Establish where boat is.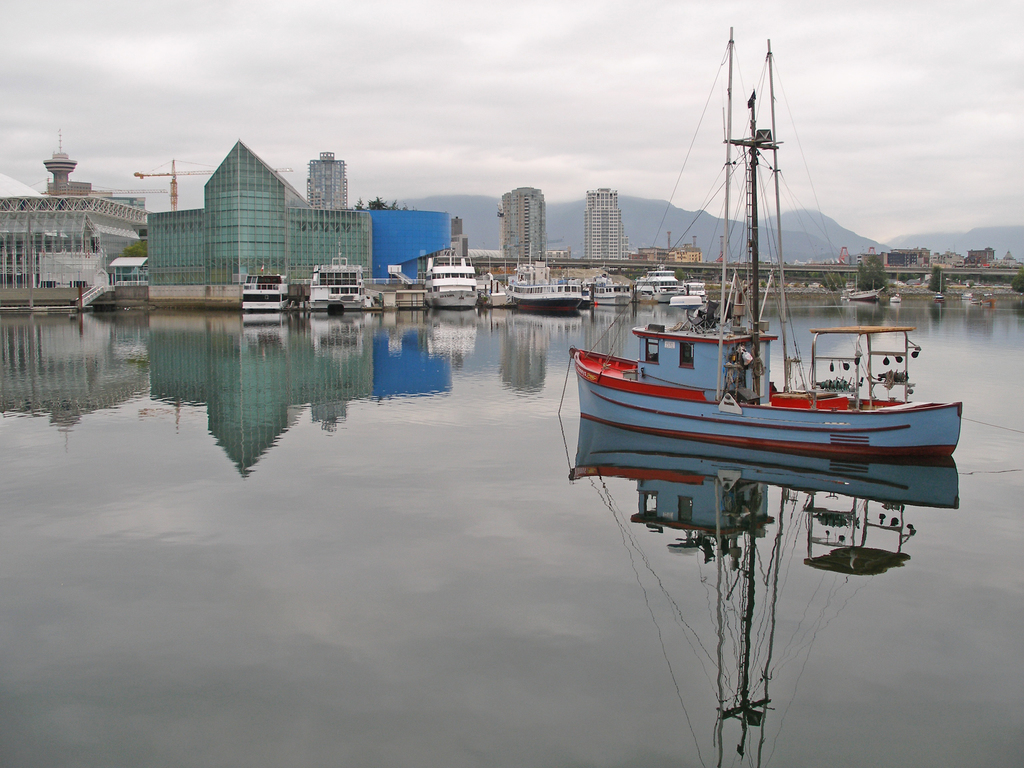
Established at [x1=630, y1=265, x2=676, y2=298].
